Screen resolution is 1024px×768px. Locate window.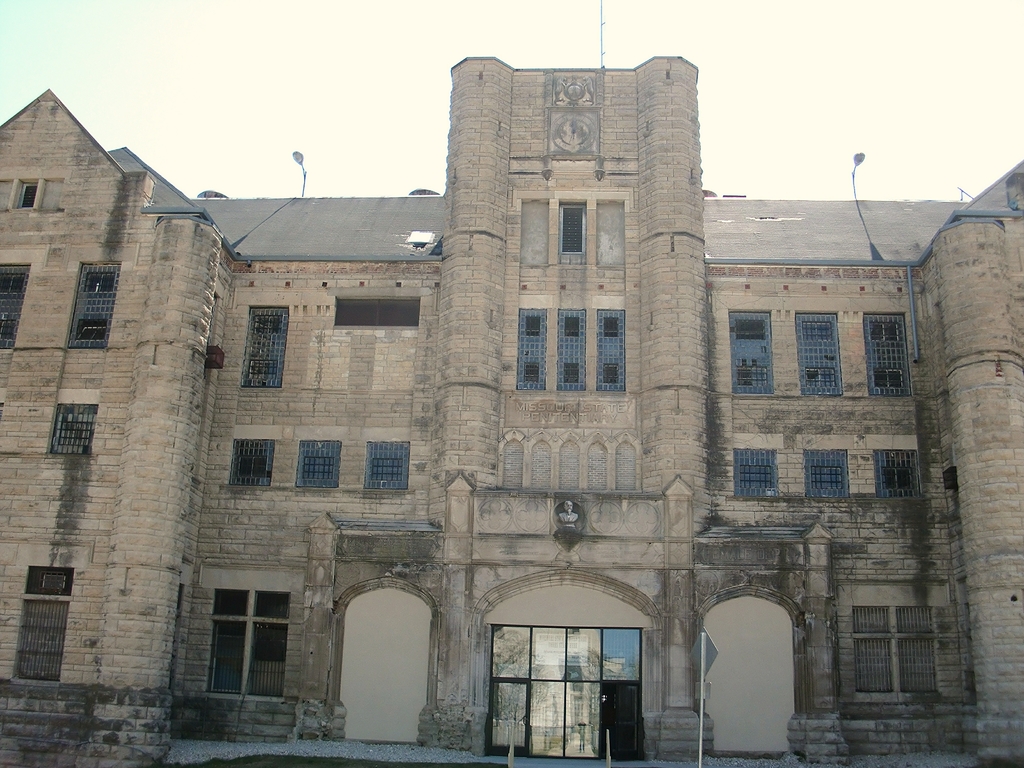
(17,183,34,208).
